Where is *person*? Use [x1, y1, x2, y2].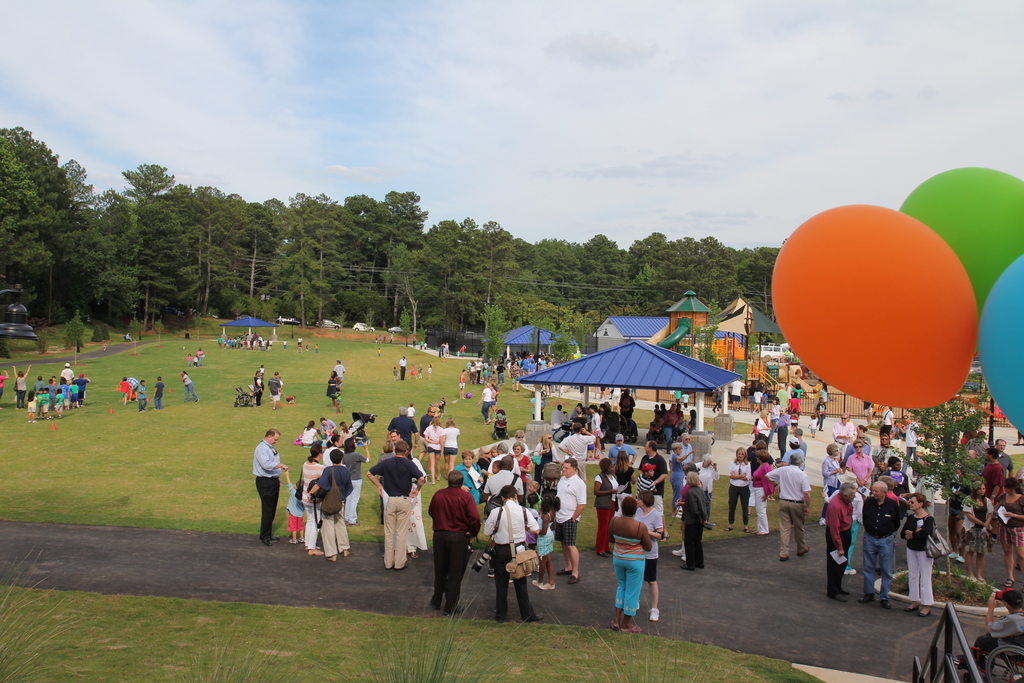
[427, 469, 486, 614].
